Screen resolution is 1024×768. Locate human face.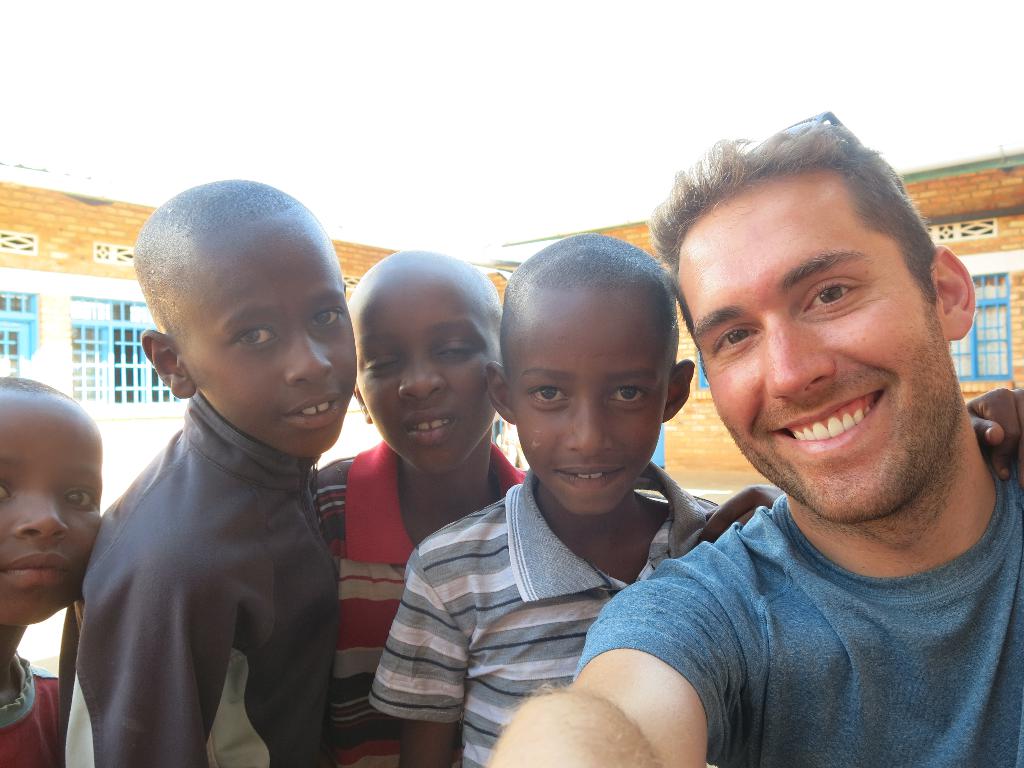
bbox=(0, 407, 106, 627).
